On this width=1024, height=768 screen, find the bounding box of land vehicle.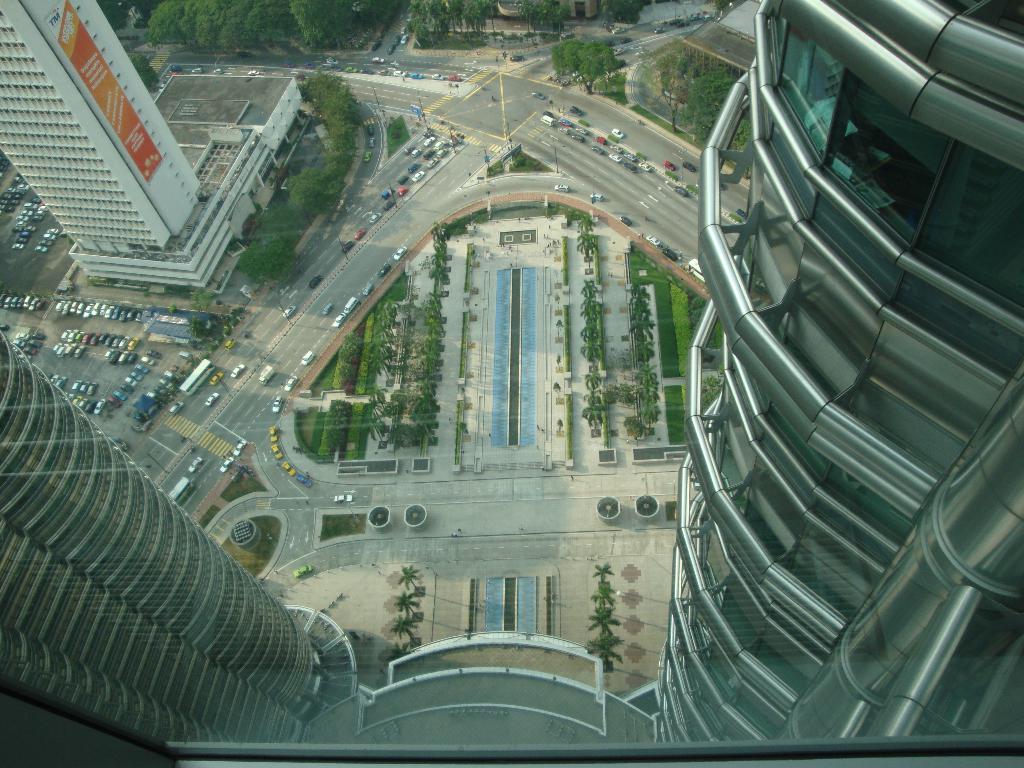
Bounding box: Rect(323, 301, 333, 313).
